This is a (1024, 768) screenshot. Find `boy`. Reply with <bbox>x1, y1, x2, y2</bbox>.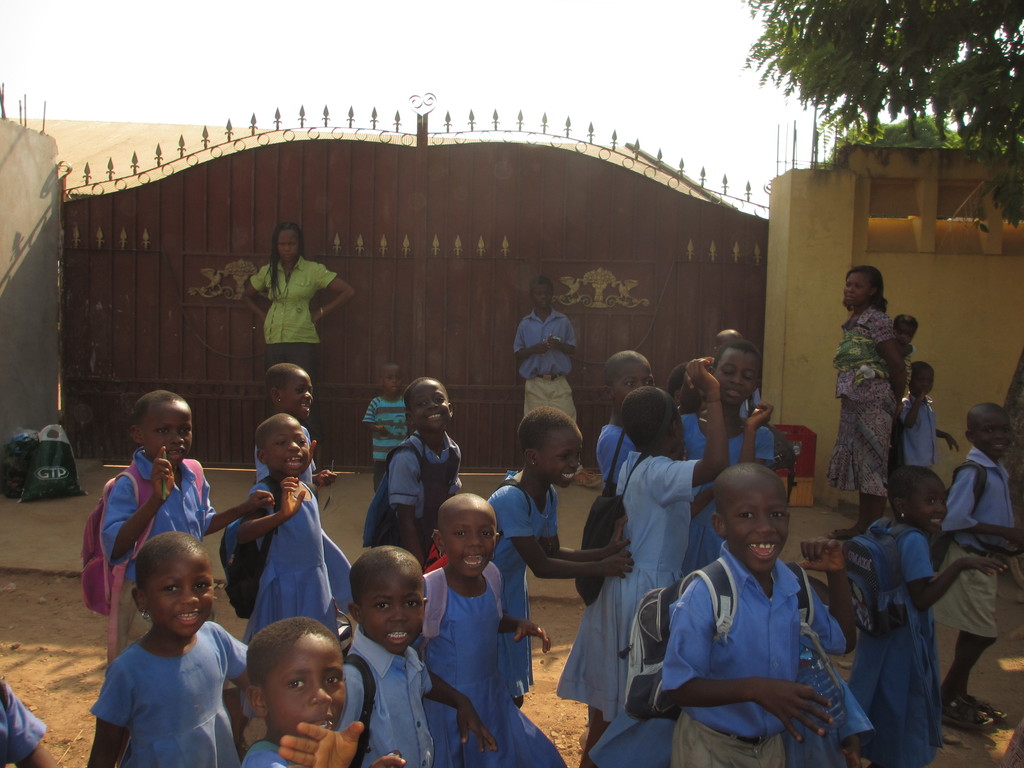
<bbox>929, 401, 1023, 728</bbox>.
